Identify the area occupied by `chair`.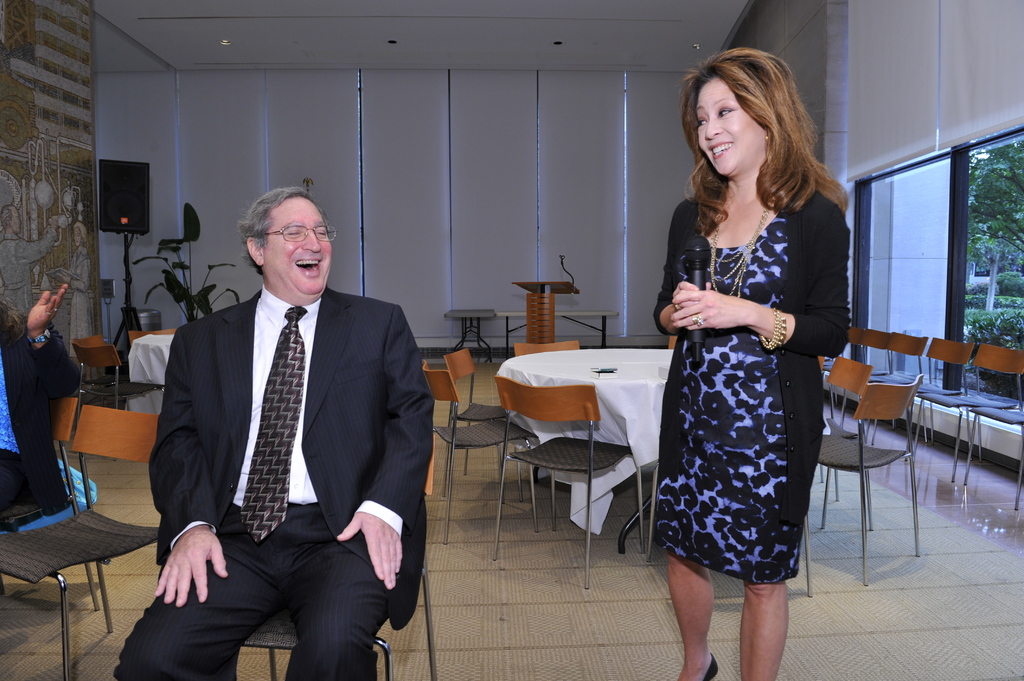
Area: bbox(0, 402, 159, 680).
